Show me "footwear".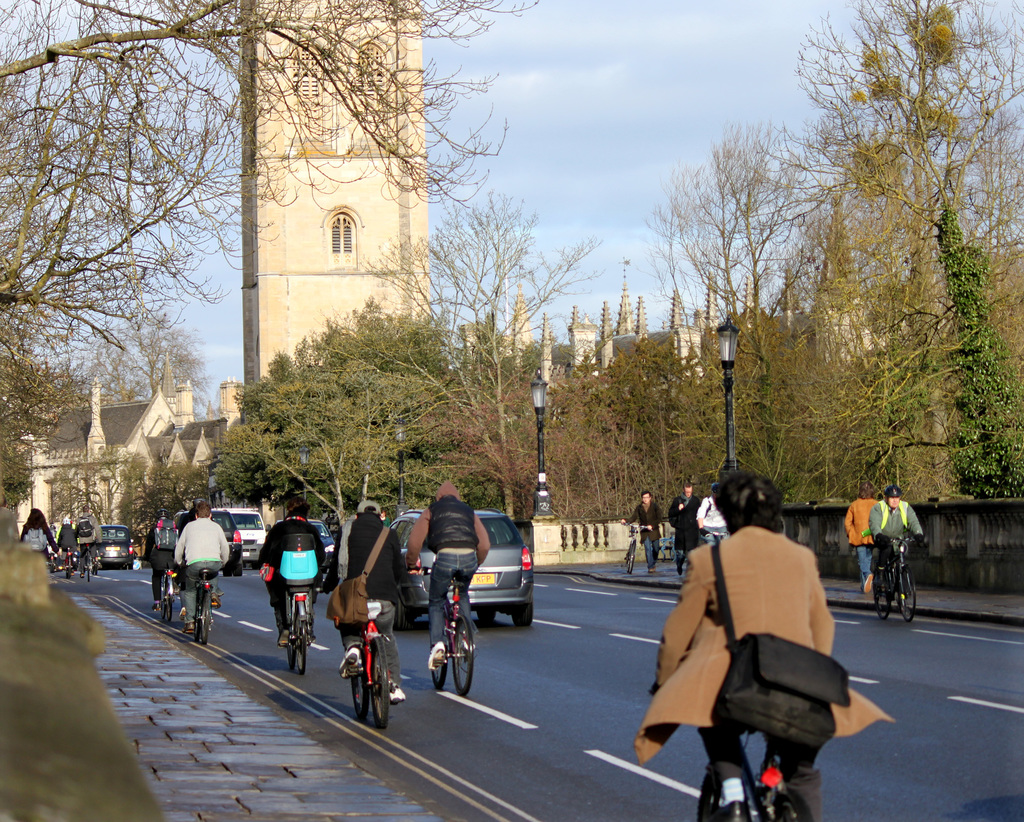
"footwear" is here: Rect(387, 688, 406, 704).
